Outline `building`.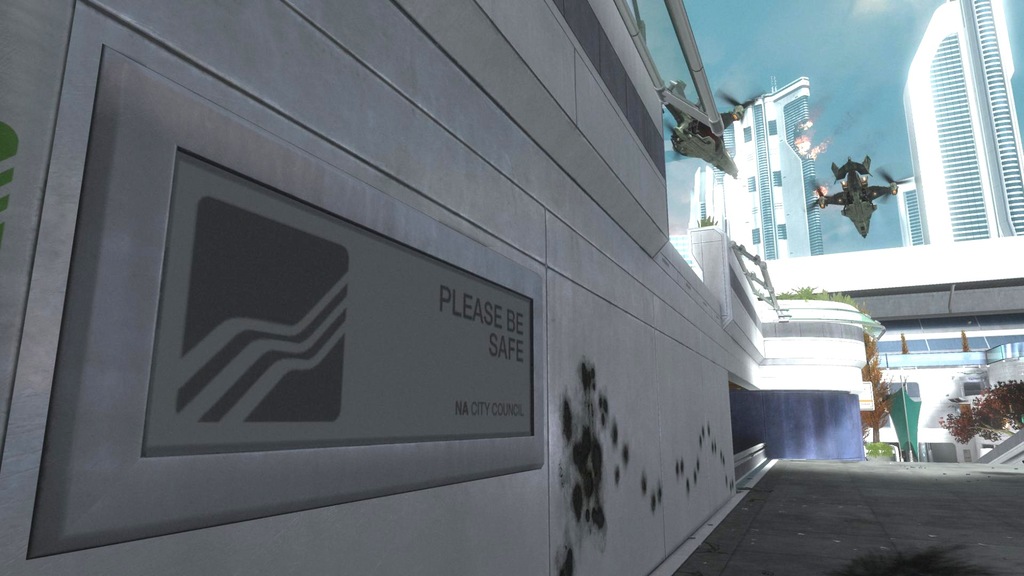
Outline: bbox(689, 76, 821, 266).
